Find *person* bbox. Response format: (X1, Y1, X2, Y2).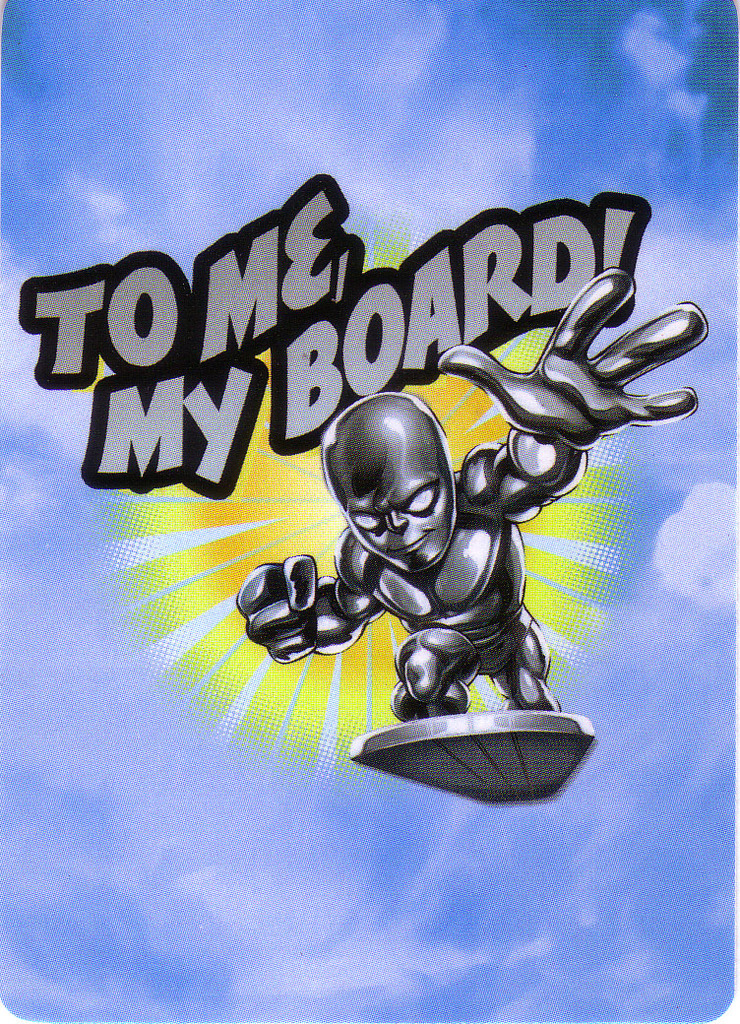
(244, 277, 712, 733).
